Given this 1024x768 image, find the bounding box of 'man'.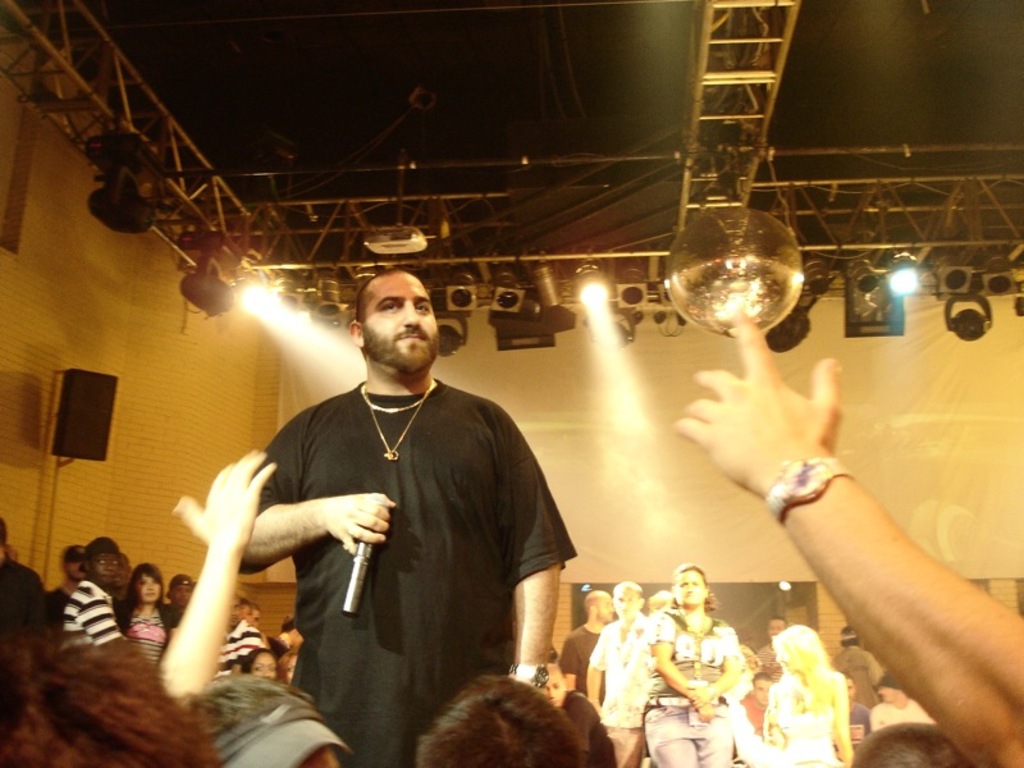
(557, 590, 613, 707).
